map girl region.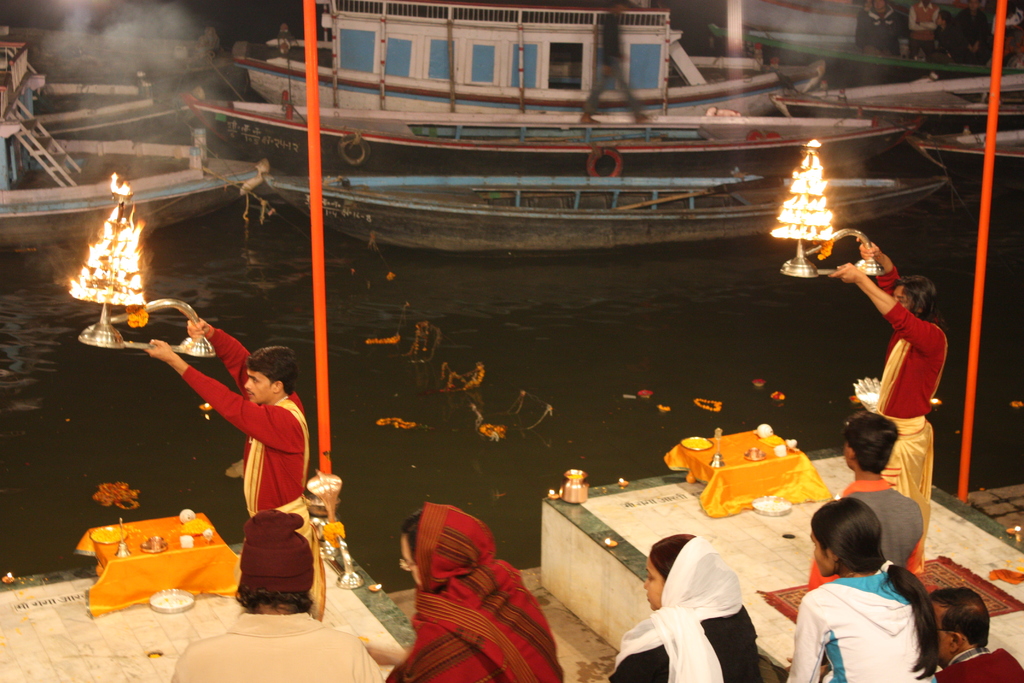
Mapped to select_region(785, 498, 941, 682).
